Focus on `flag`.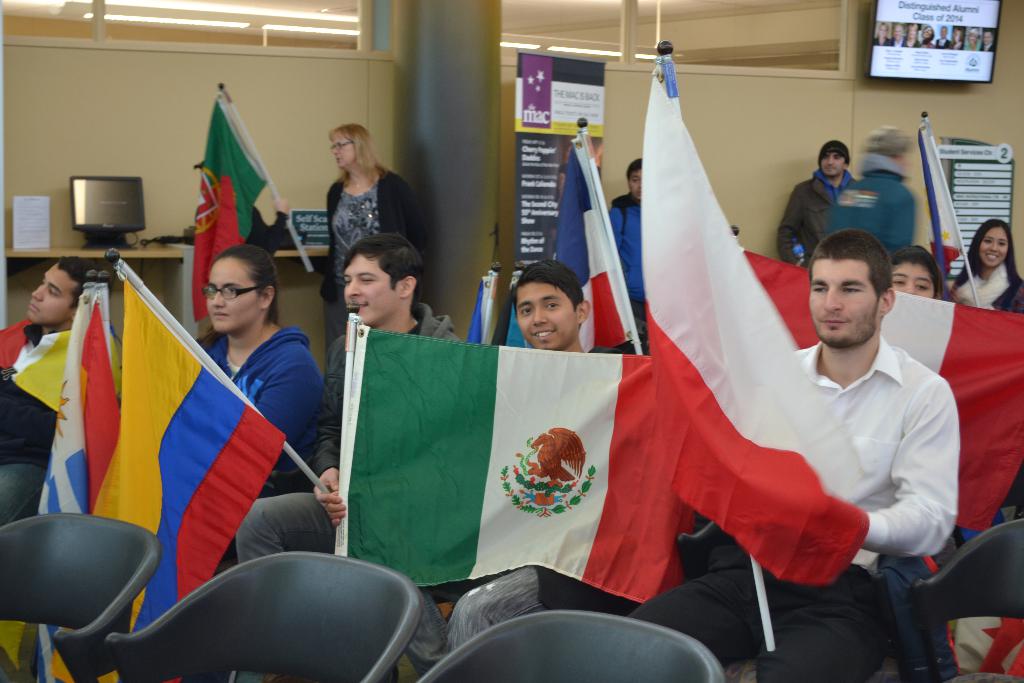
Focused at l=628, t=53, r=867, b=588.
